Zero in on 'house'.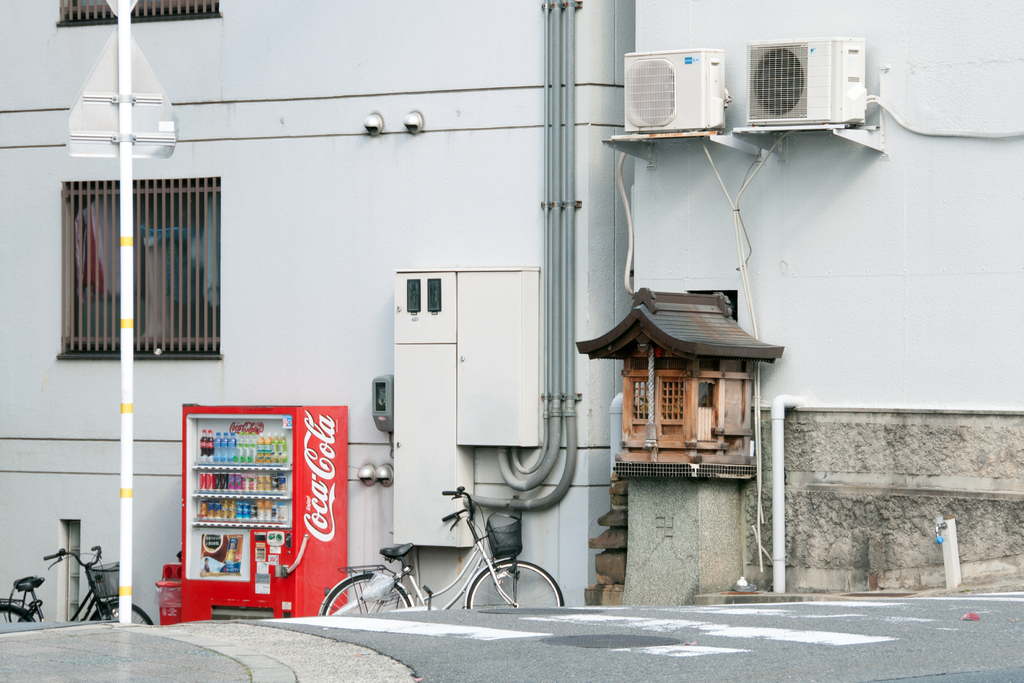
Zeroed in: region(582, 276, 803, 517).
